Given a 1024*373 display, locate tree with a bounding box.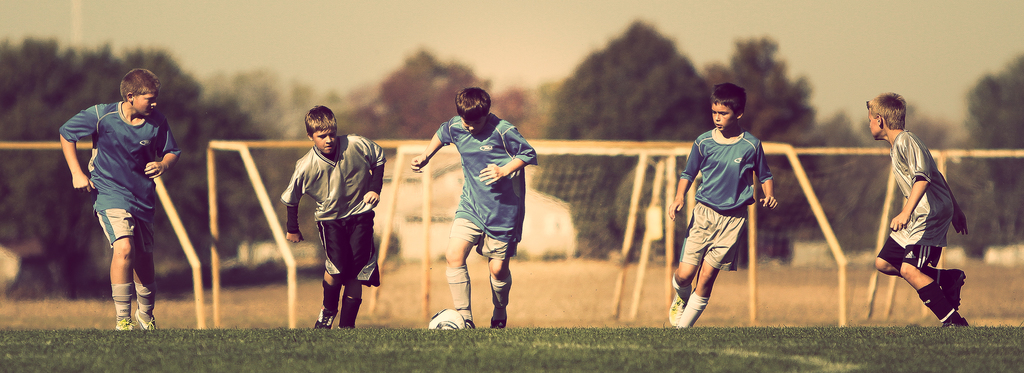
Located: 520 20 717 172.
